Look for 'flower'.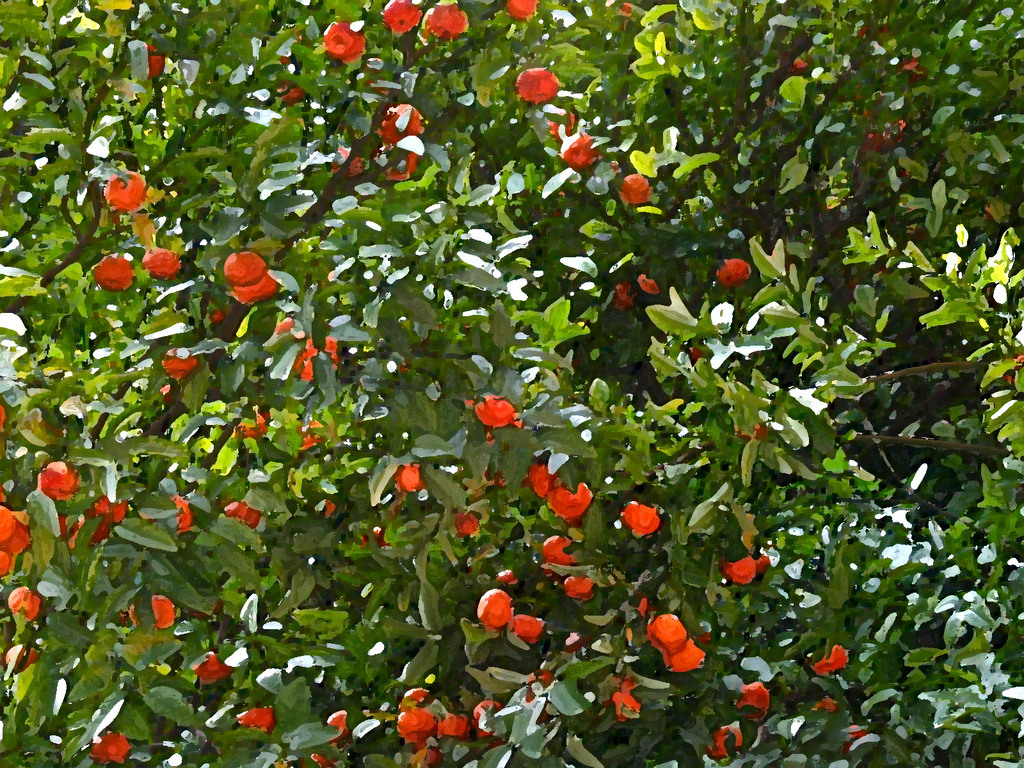
Found: 194:653:230:682.
